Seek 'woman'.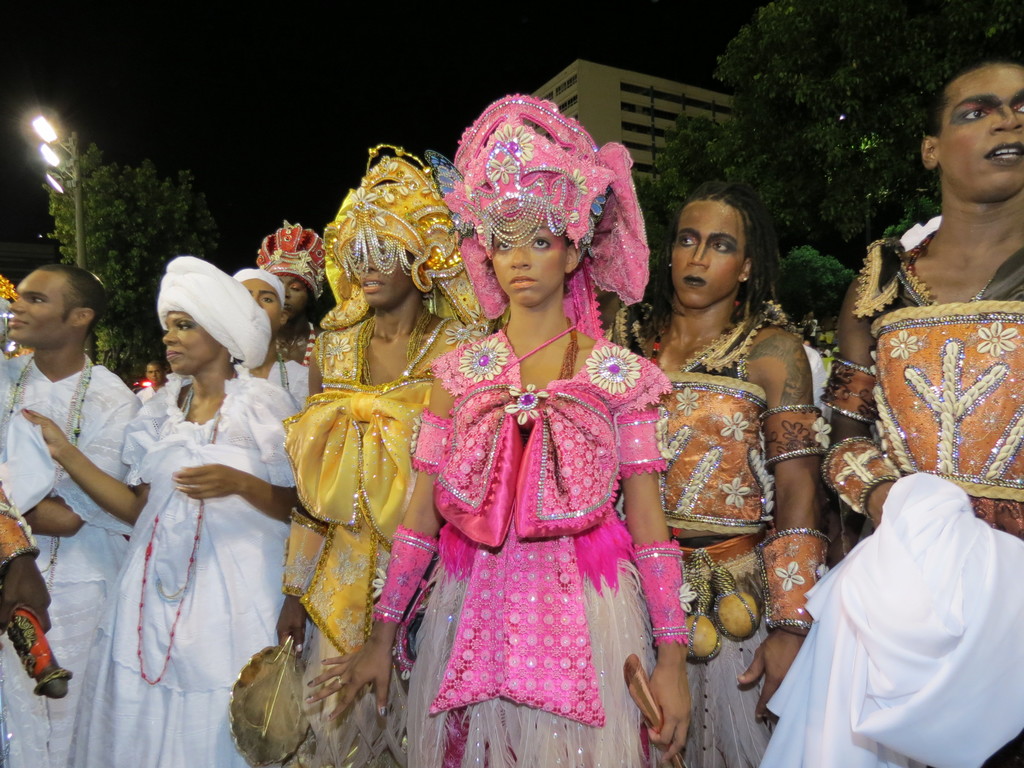
box(84, 256, 303, 743).
